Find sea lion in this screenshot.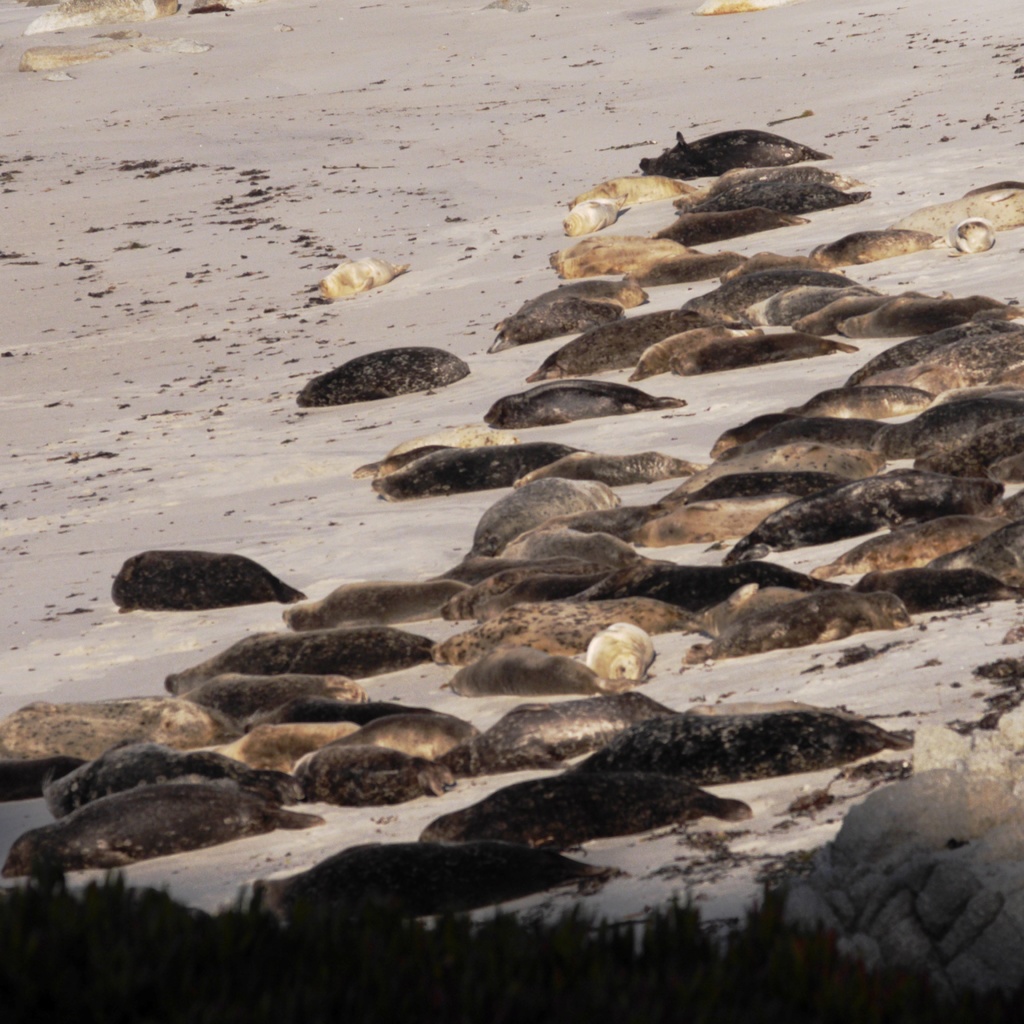
The bounding box for sea lion is {"left": 19, "top": 0, "right": 180, "bottom": 38}.
